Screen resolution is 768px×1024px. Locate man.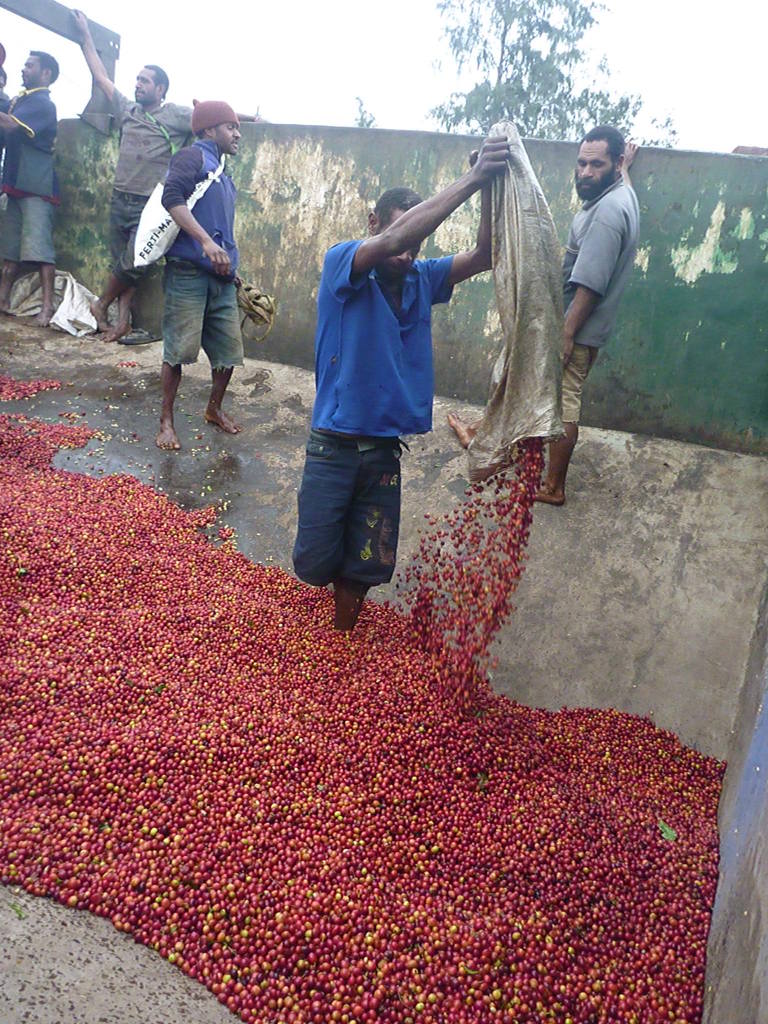
(left=294, top=145, right=497, bottom=627).
